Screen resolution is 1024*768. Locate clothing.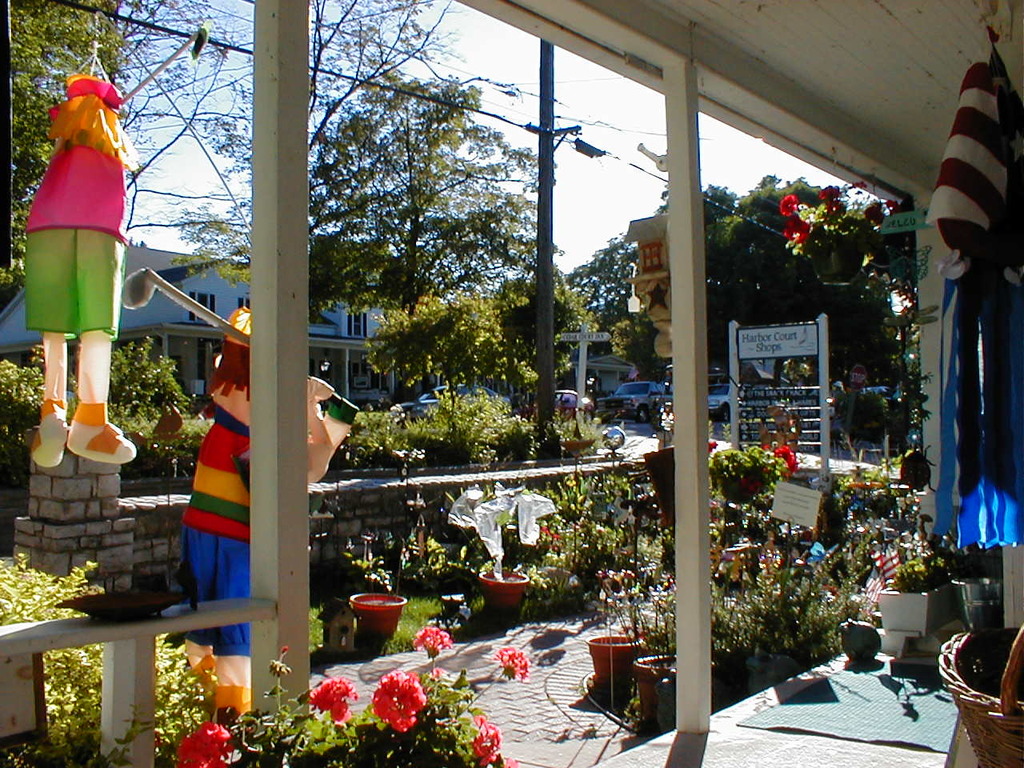
x1=181, y1=382, x2=254, y2=661.
